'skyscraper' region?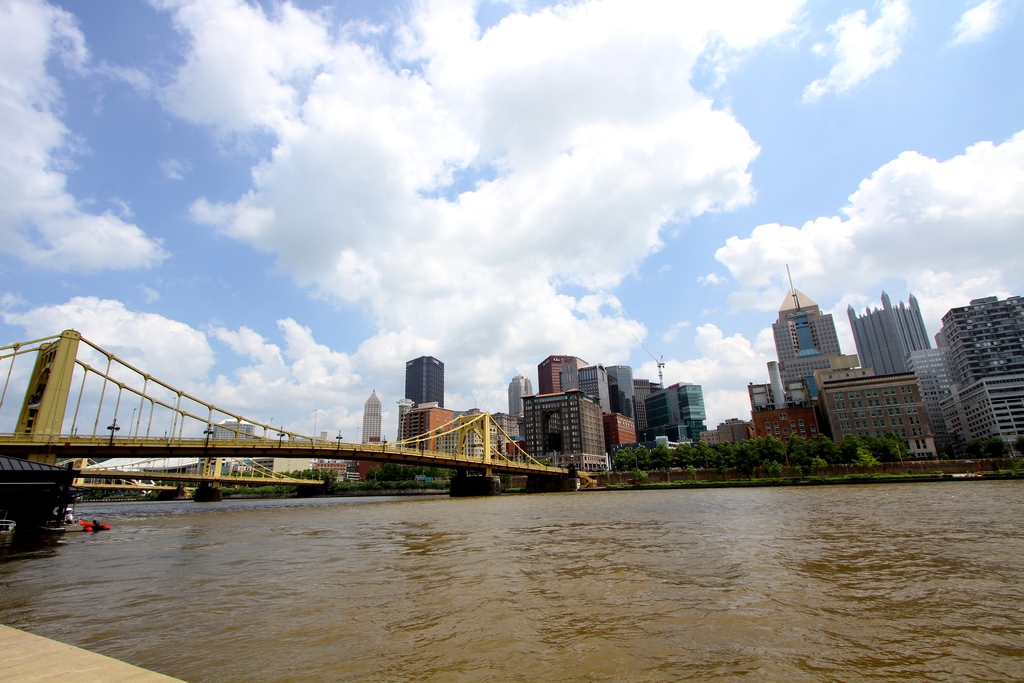
x1=844, y1=286, x2=929, y2=383
